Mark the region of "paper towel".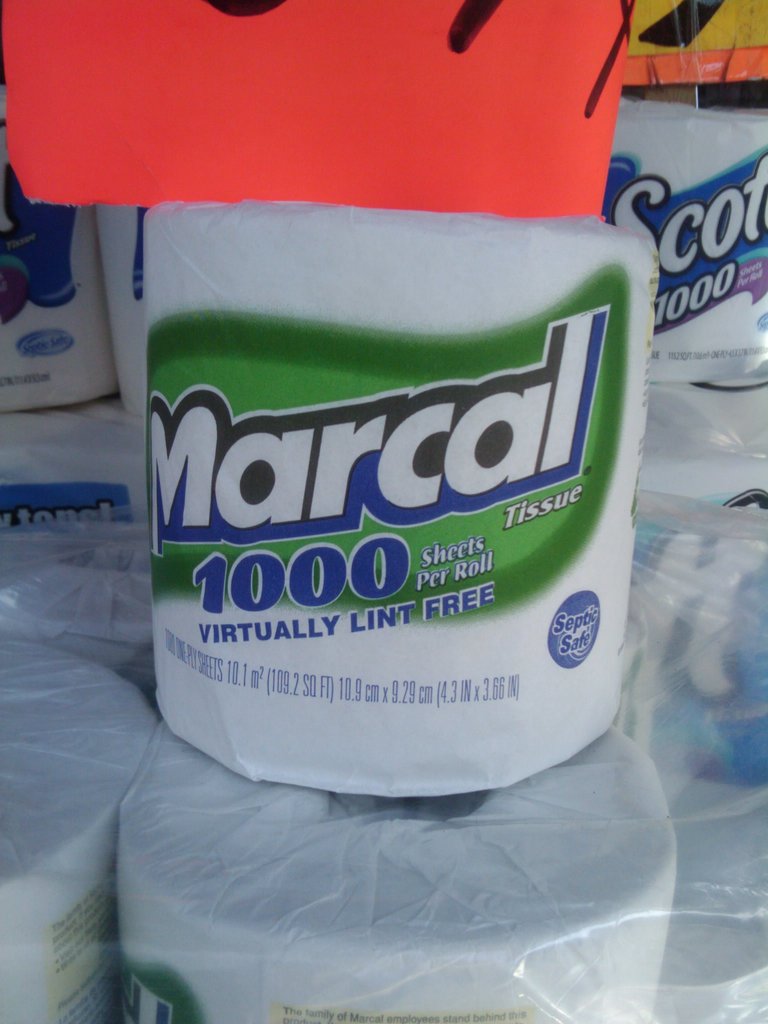
Region: <bbox>0, 102, 121, 419</bbox>.
